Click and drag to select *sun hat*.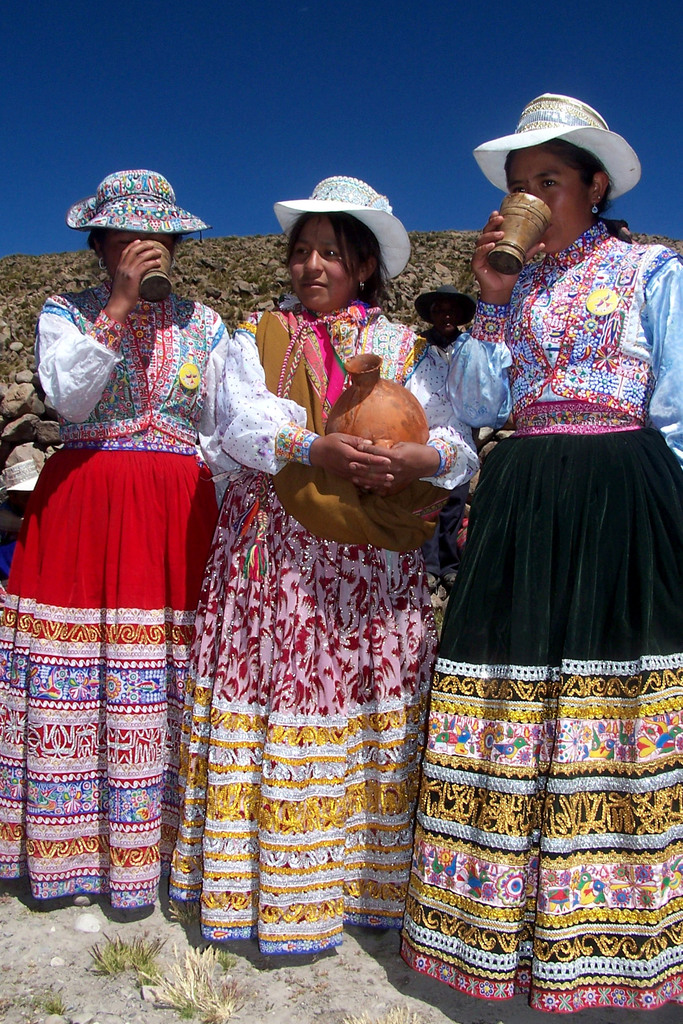
Selection: (413, 285, 475, 323).
